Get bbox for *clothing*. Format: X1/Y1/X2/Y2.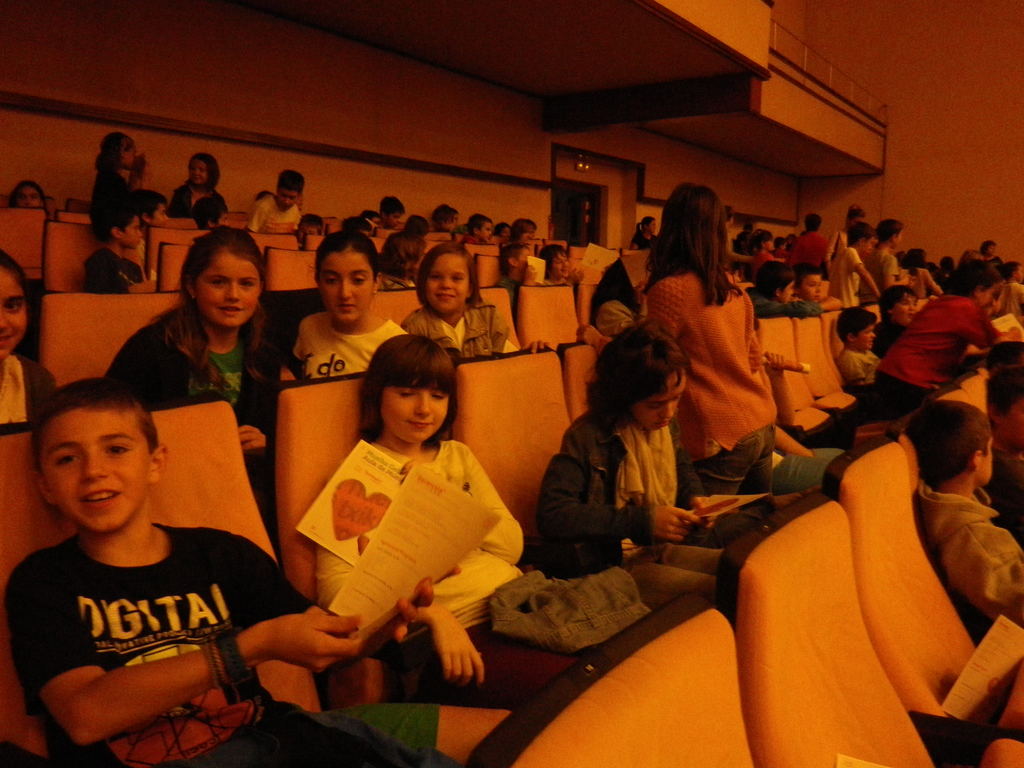
82/244/147/291.
